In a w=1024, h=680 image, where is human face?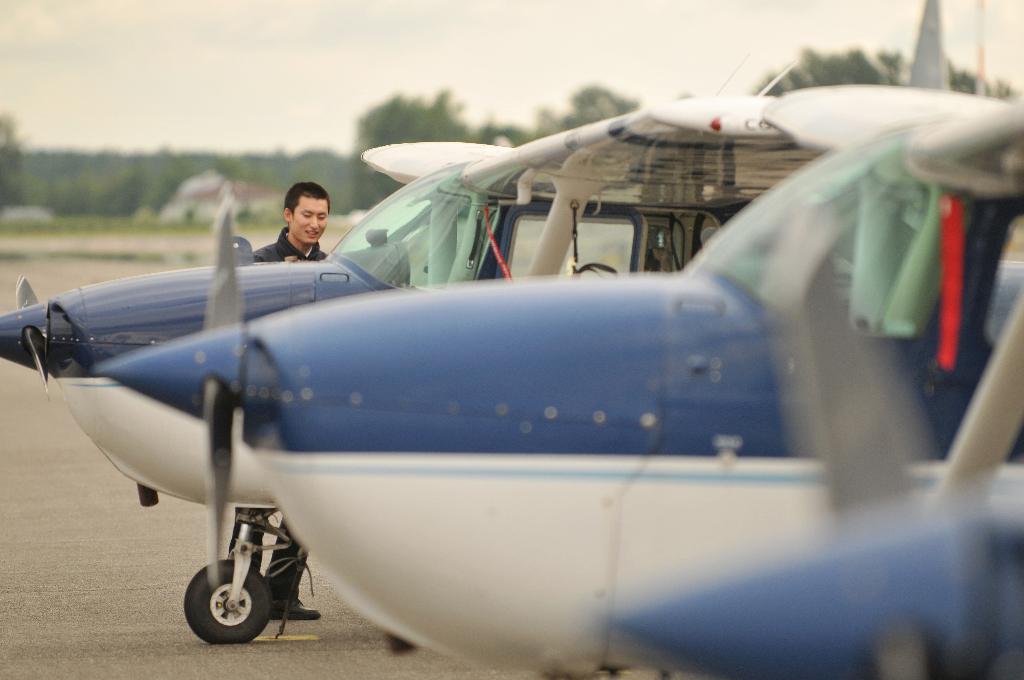
[287,196,330,246].
